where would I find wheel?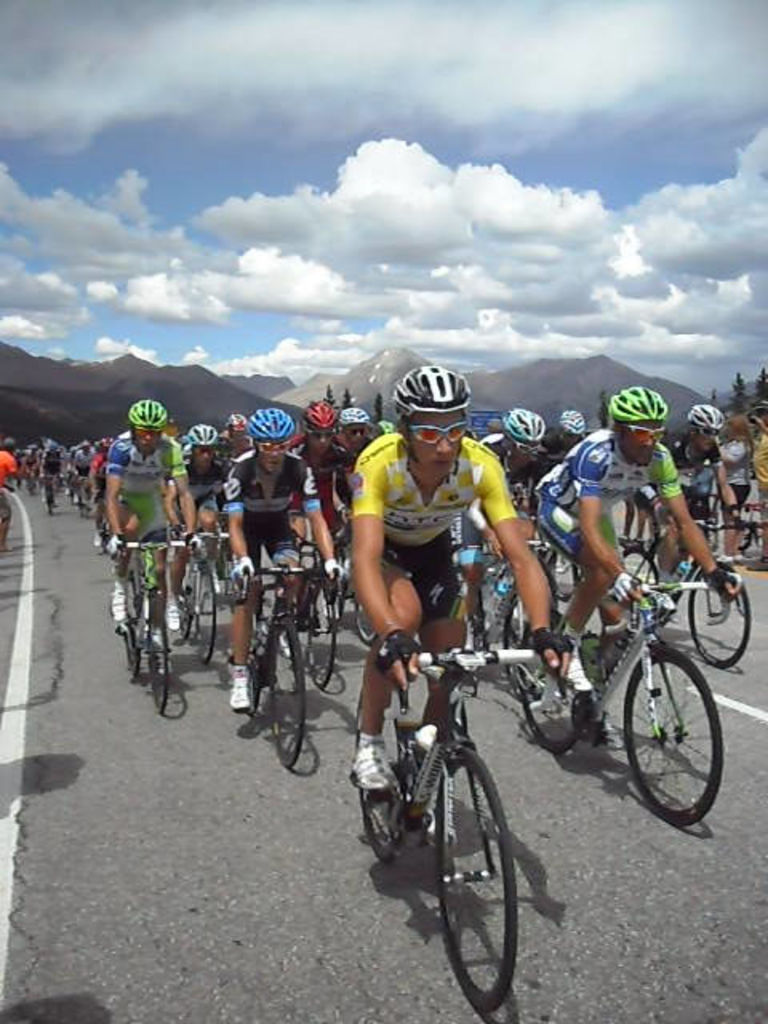
At l=686, t=560, r=750, b=669.
